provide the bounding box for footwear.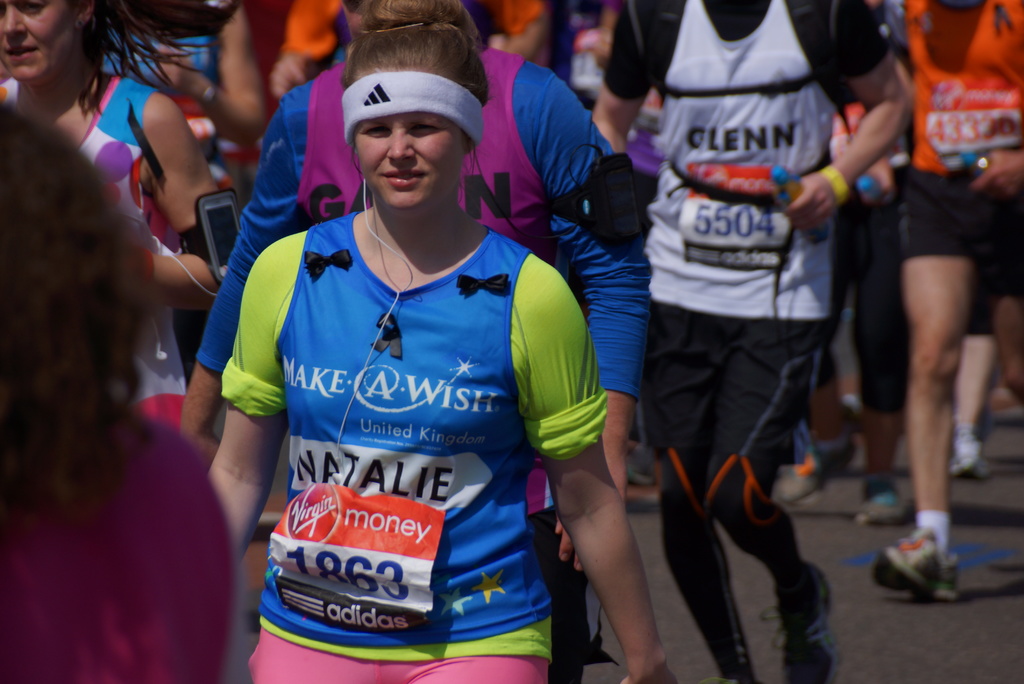
<box>775,441,855,512</box>.
